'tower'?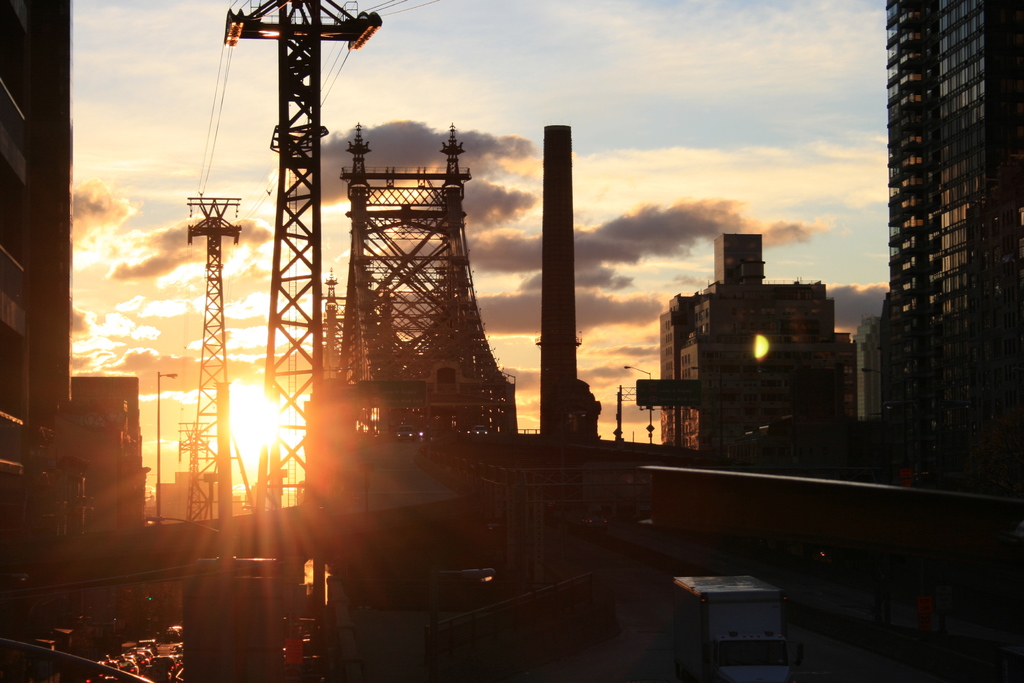
228,0,383,507
